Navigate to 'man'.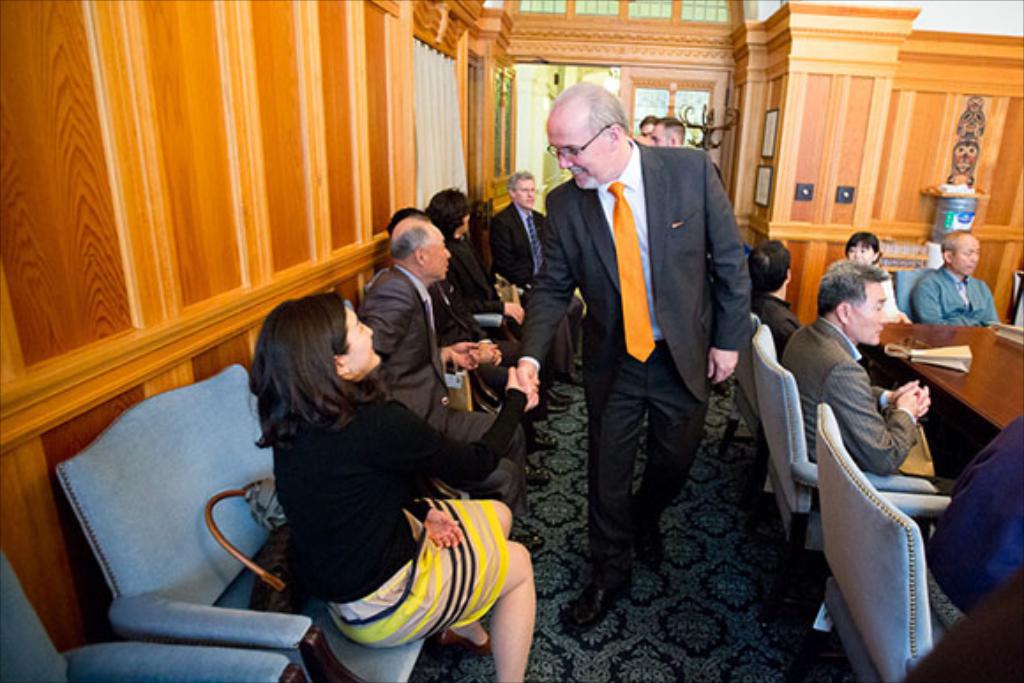
Navigation target: bbox=[484, 169, 583, 387].
